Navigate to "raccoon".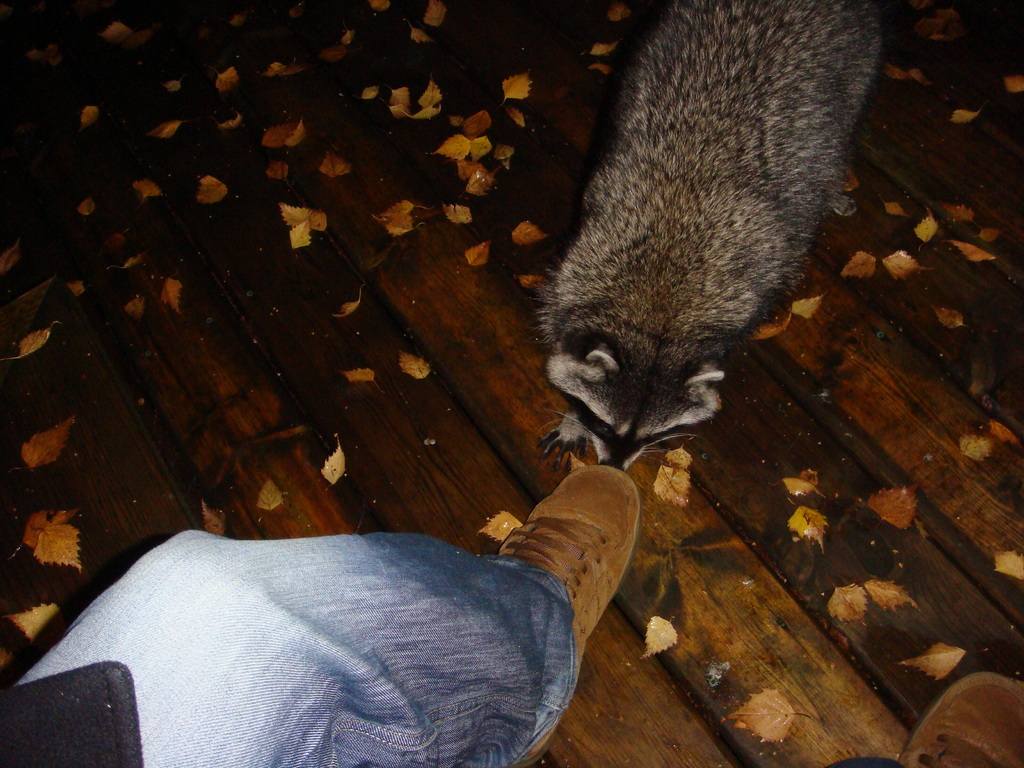
Navigation target: crop(531, 0, 877, 472).
